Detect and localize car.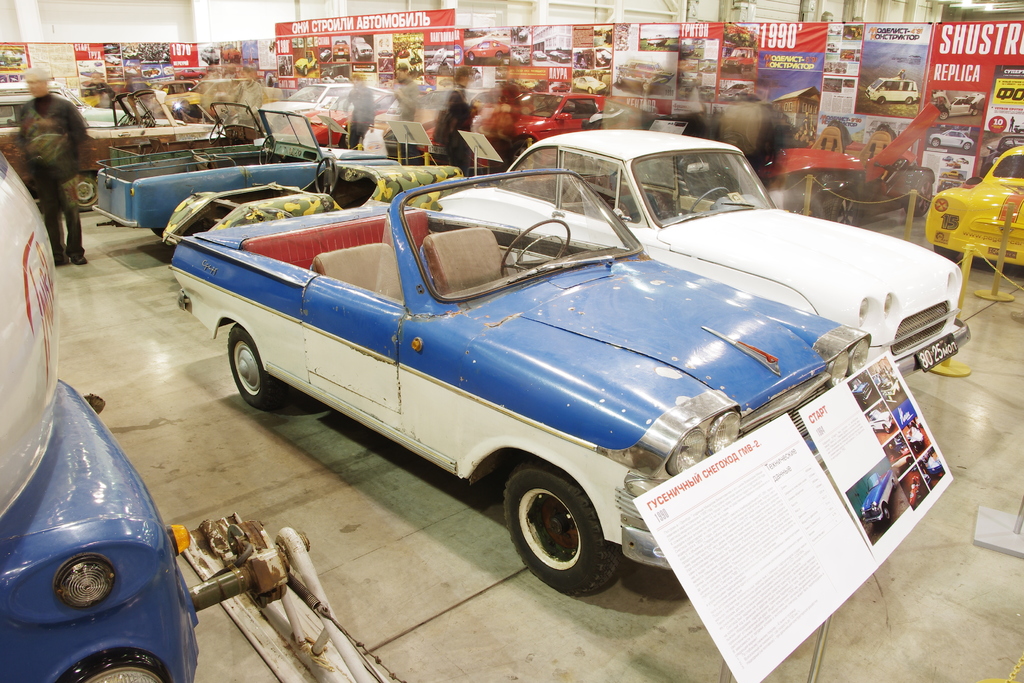
Localized at <box>0,144,207,682</box>.
